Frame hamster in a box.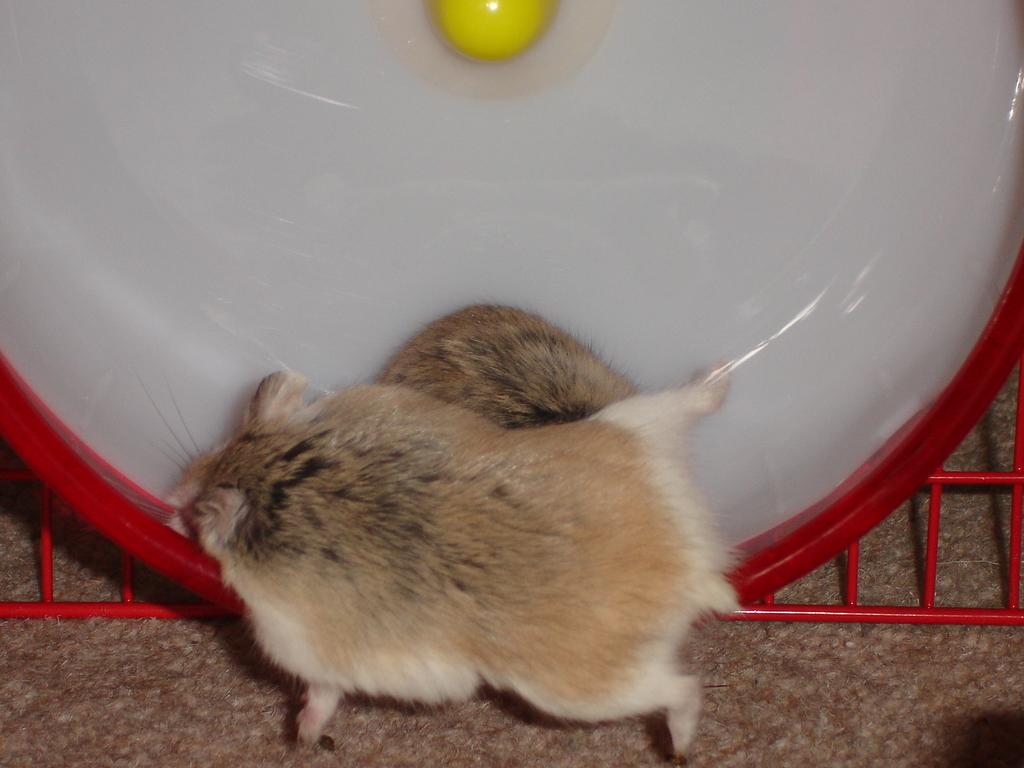
locate(140, 369, 731, 761).
